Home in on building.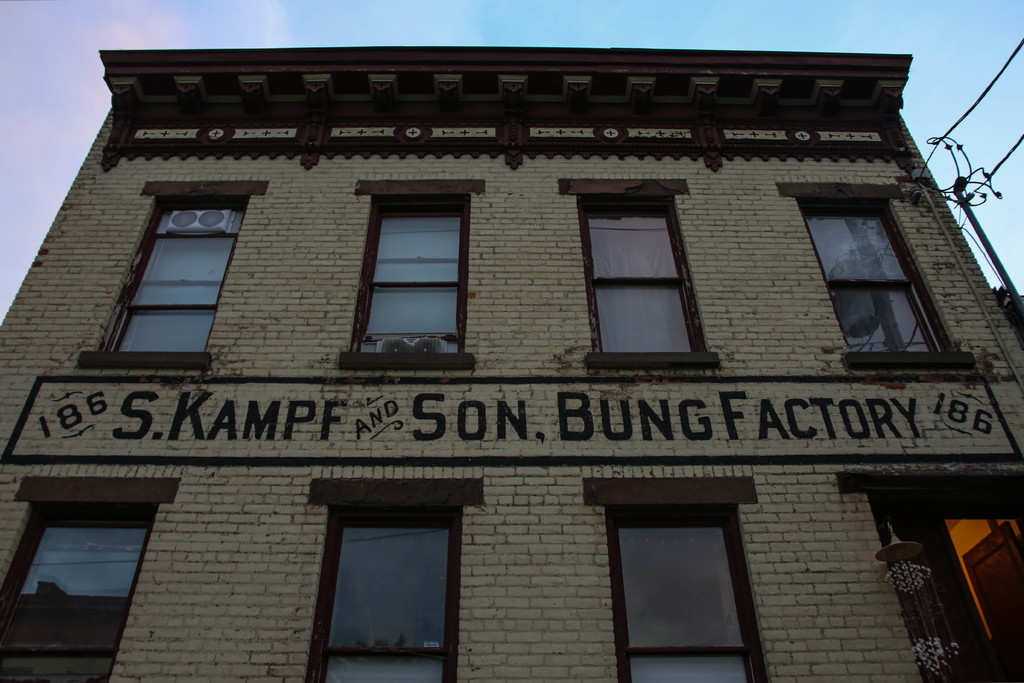
Homed in at <region>2, 45, 1023, 682</region>.
